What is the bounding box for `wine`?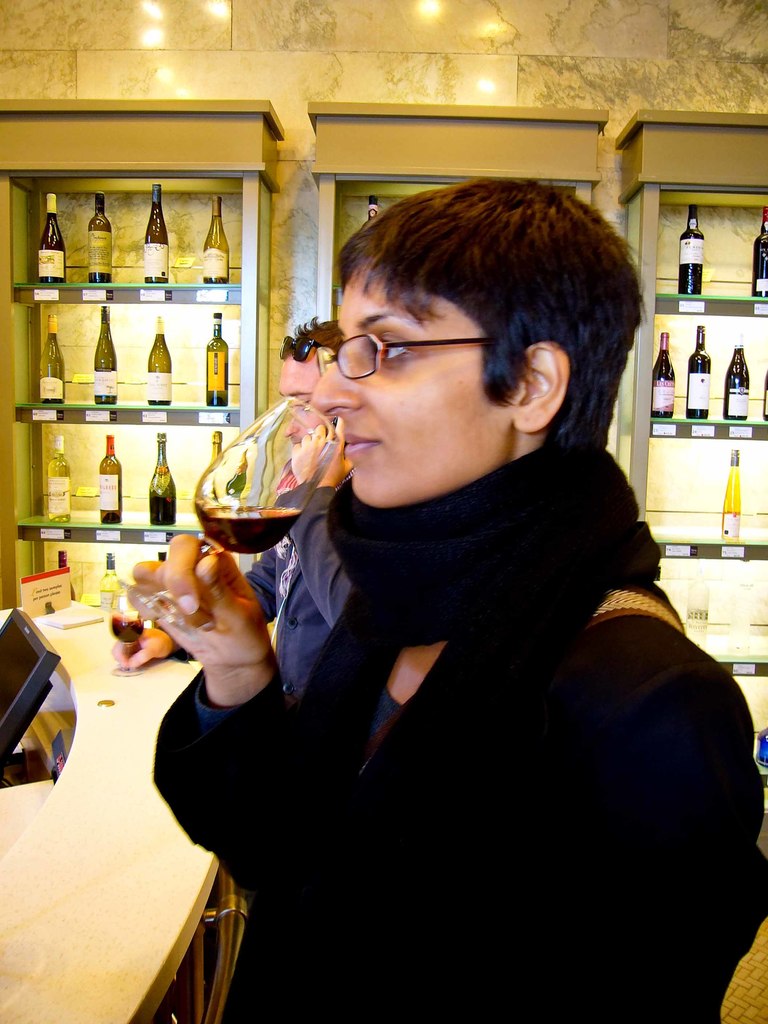
select_region(209, 429, 222, 467).
